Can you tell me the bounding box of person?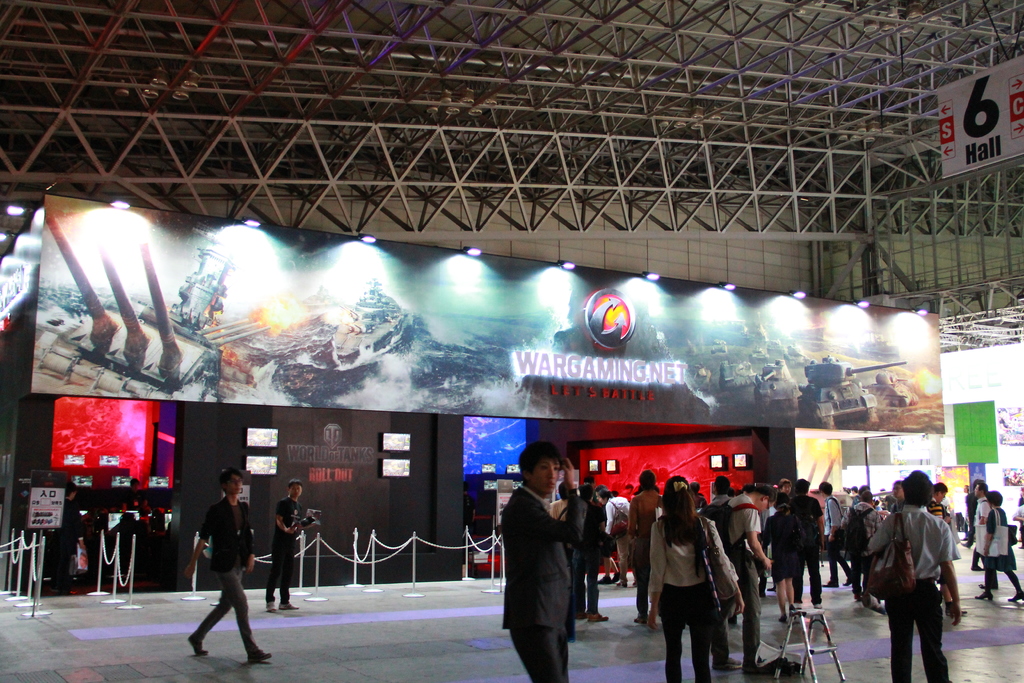
976, 495, 1023, 605.
